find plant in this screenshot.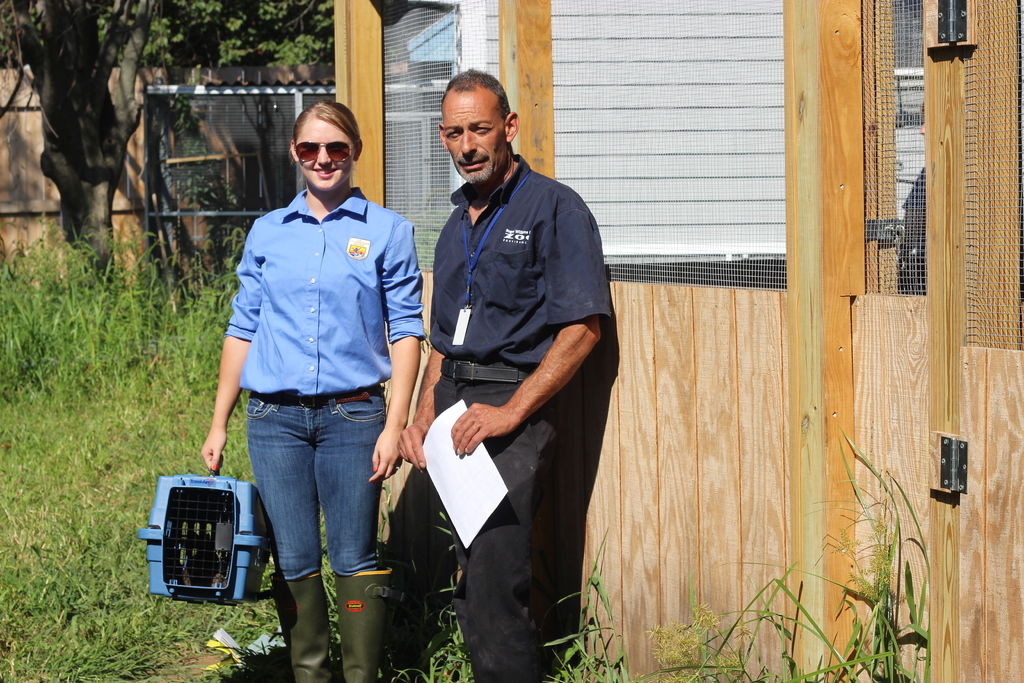
The bounding box for plant is box=[551, 529, 624, 682].
